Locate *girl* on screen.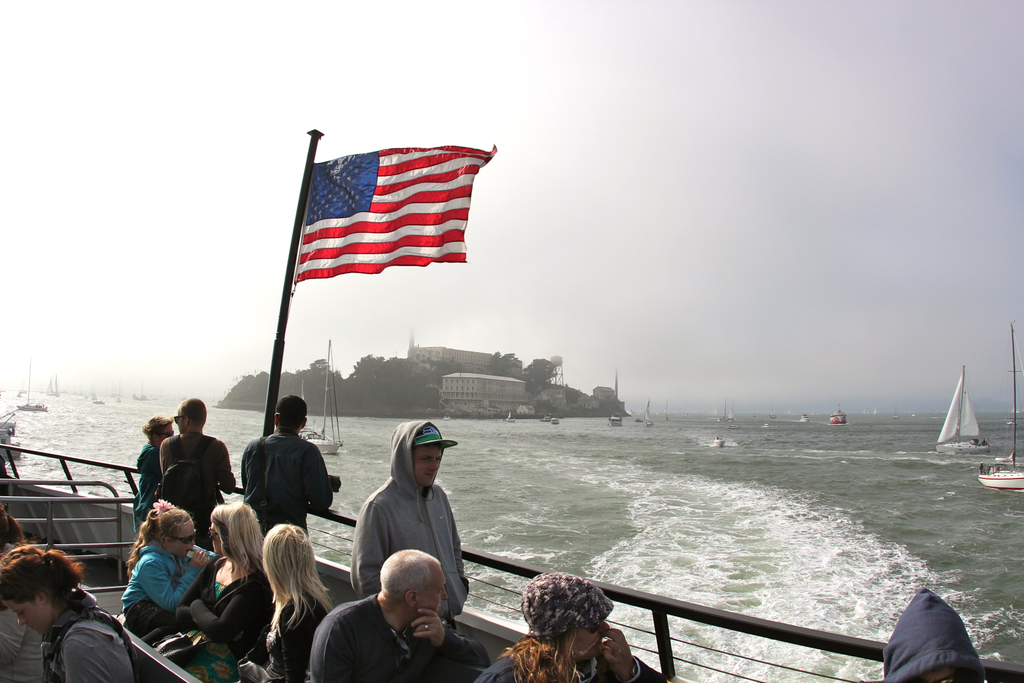
On screen at [236, 520, 339, 682].
